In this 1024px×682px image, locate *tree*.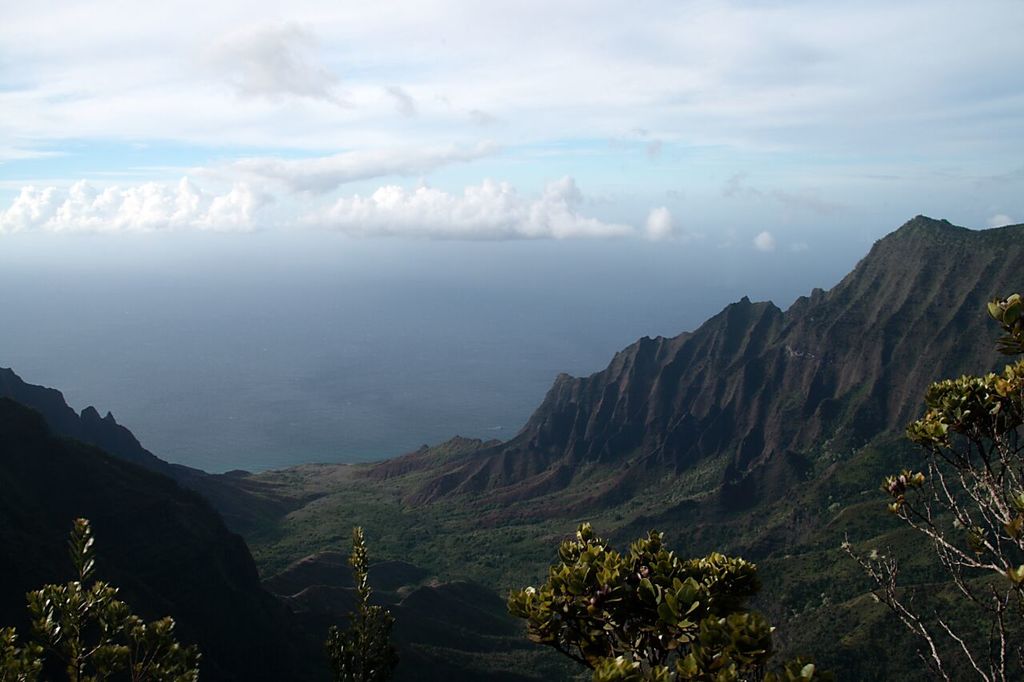
Bounding box: {"x1": 0, "y1": 515, "x2": 208, "y2": 681}.
